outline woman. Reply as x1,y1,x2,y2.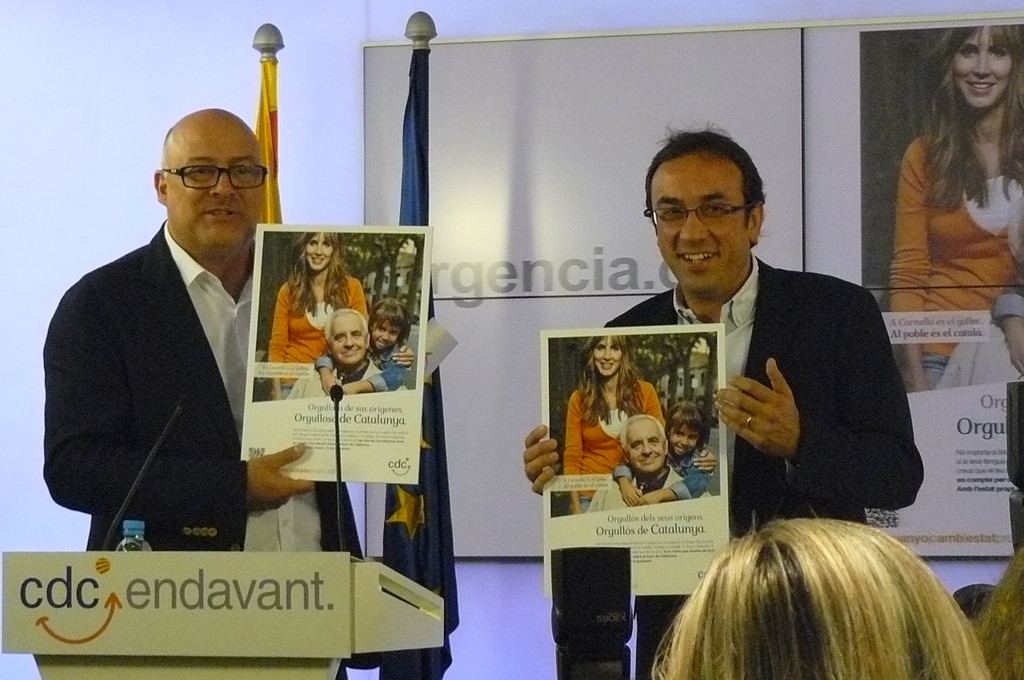
988,522,1023,679.
